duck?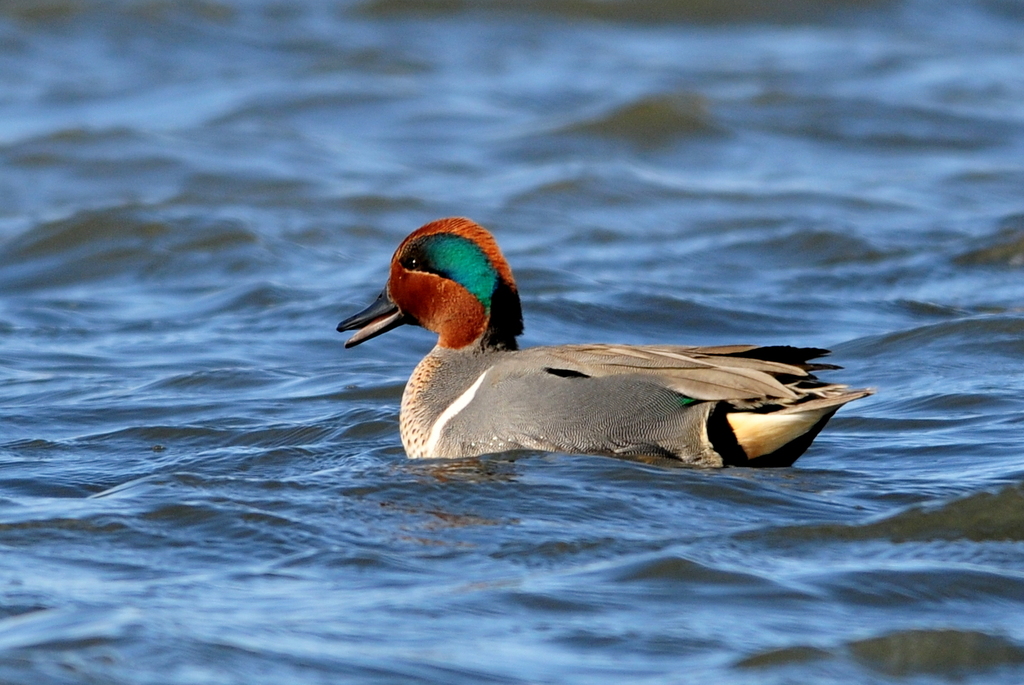
region(332, 208, 874, 486)
